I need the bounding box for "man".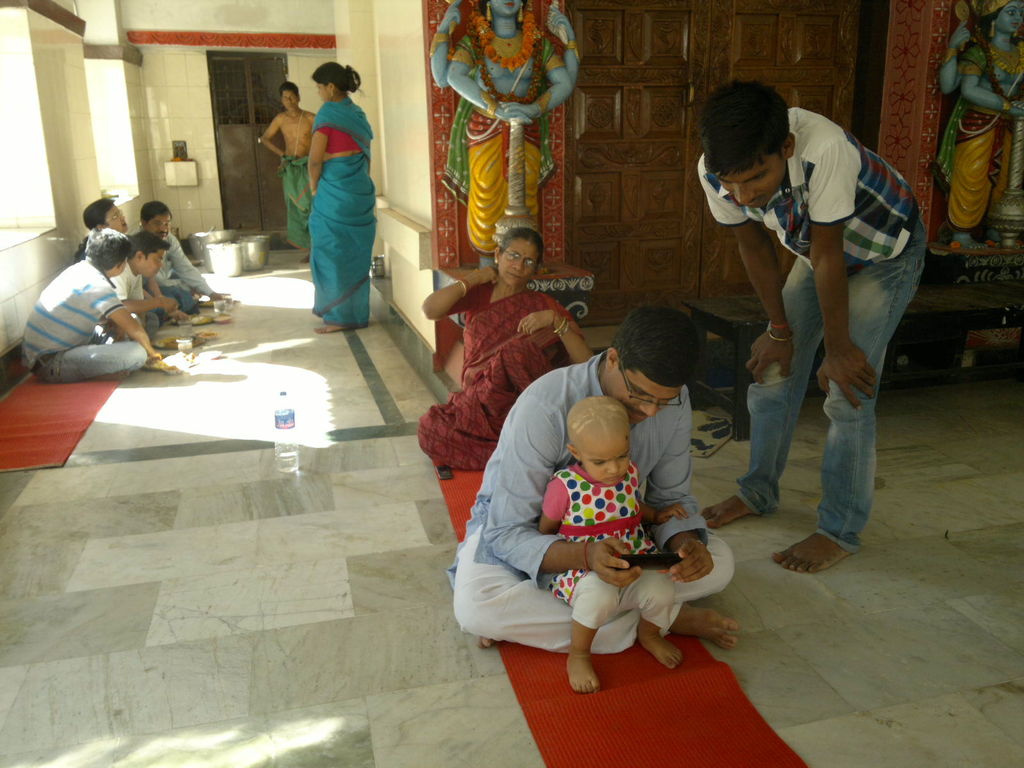
Here it is: (257, 83, 320, 264).
